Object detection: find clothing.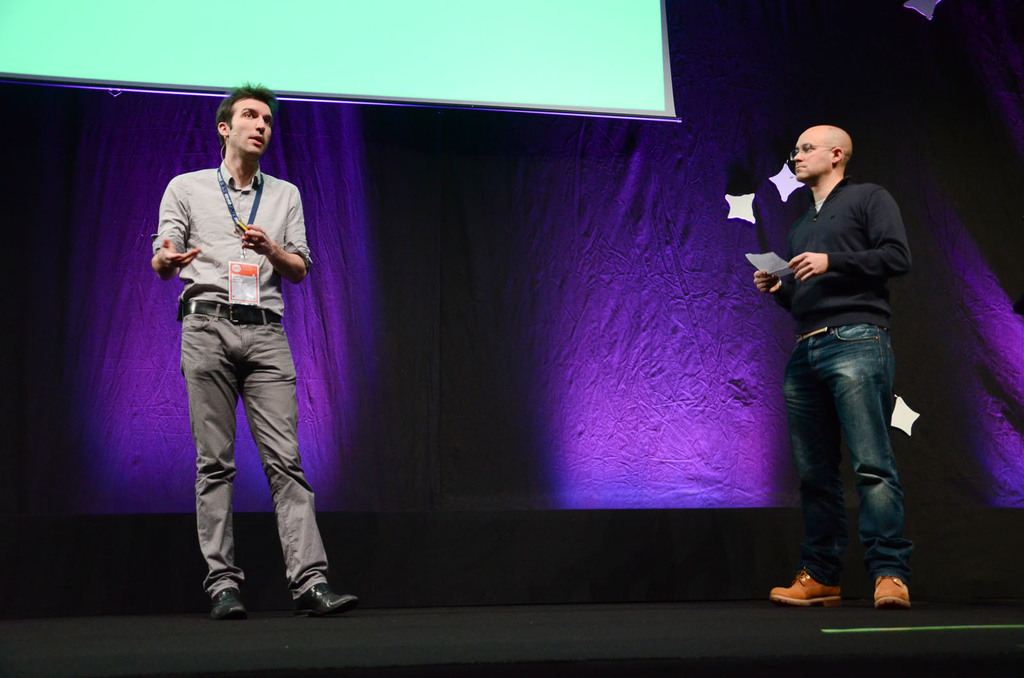
bbox=(774, 178, 911, 578).
